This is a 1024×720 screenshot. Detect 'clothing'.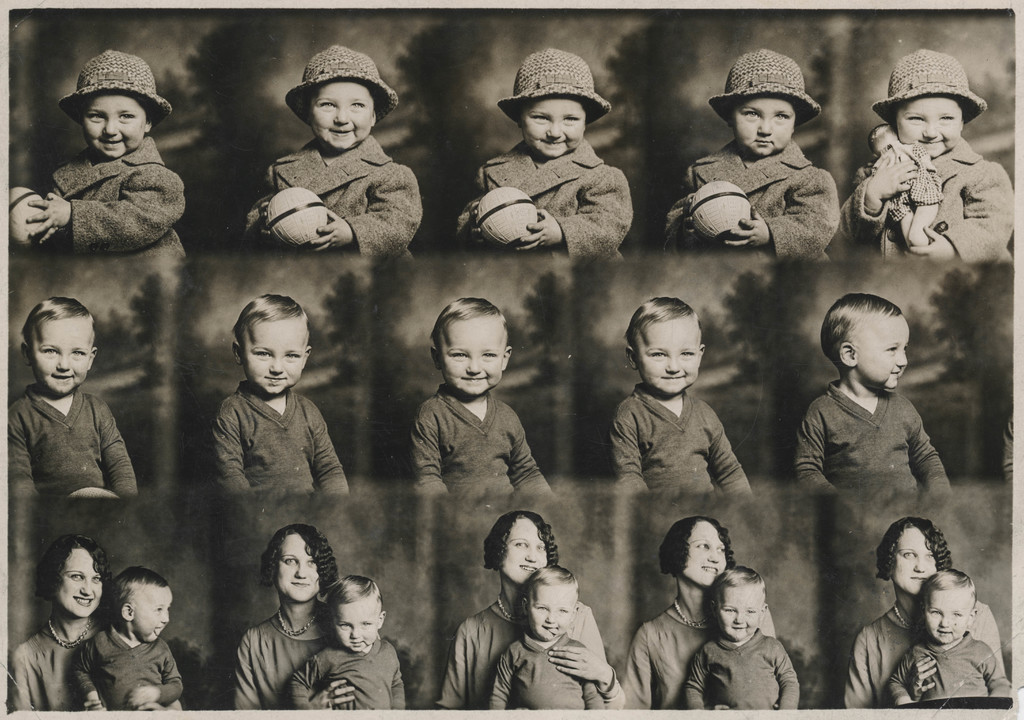
{"left": 845, "top": 587, "right": 1000, "bottom": 705}.
